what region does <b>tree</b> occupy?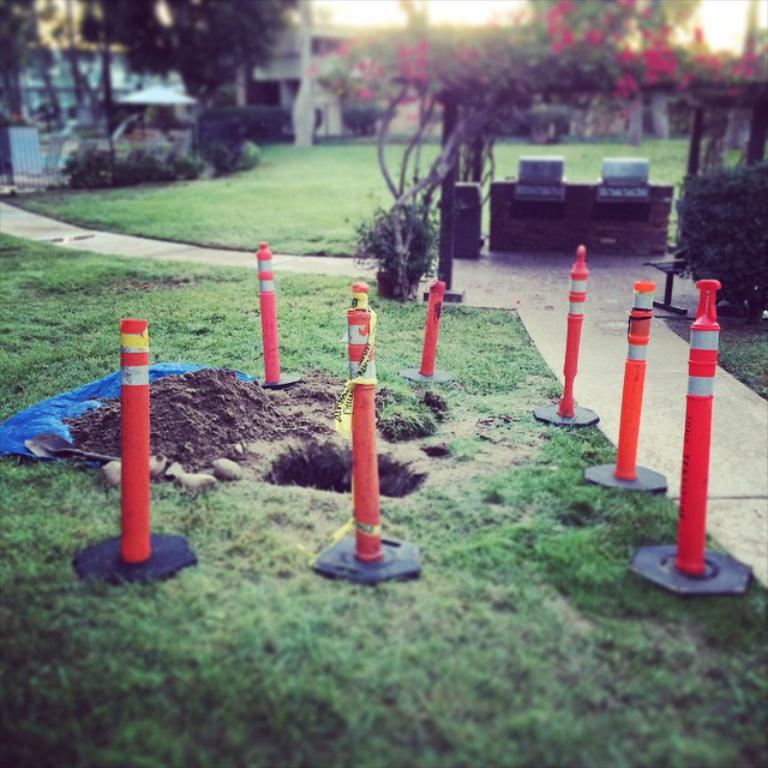
detection(82, 0, 320, 188).
